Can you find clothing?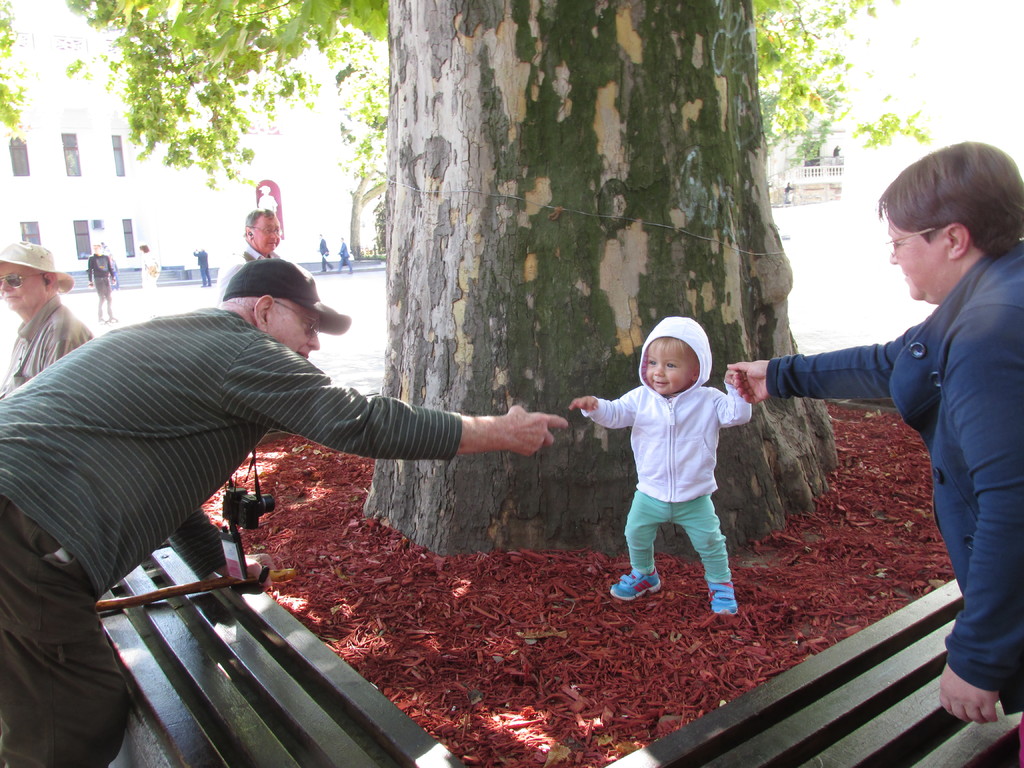
Yes, bounding box: rect(0, 296, 94, 394).
